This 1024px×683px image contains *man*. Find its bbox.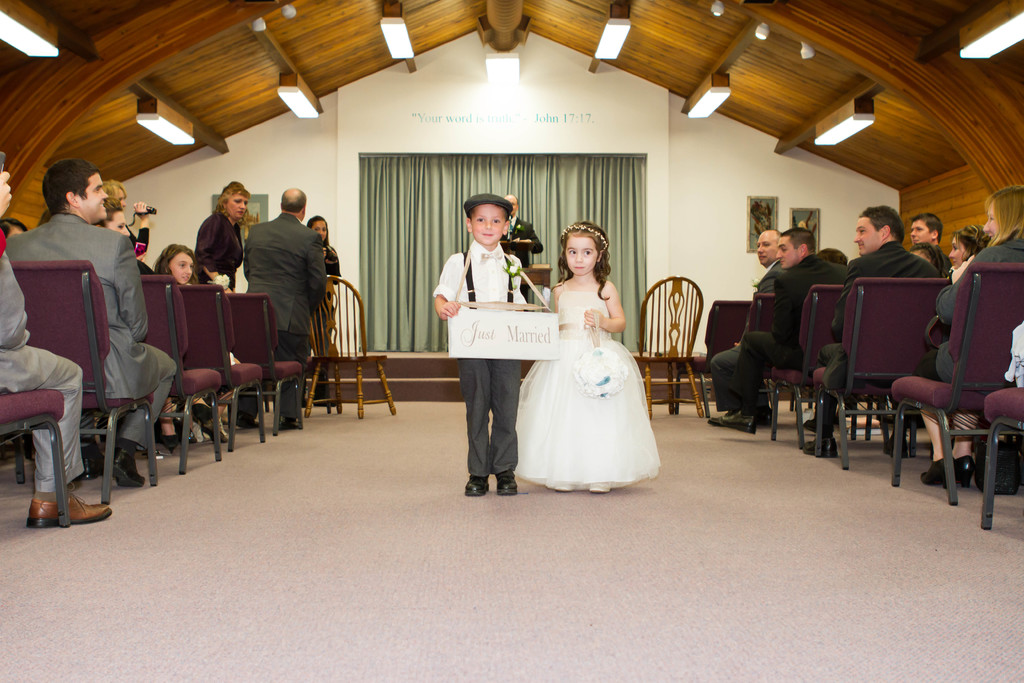
{"x1": 3, "y1": 156, "x2": 179, "y2": 484}.
